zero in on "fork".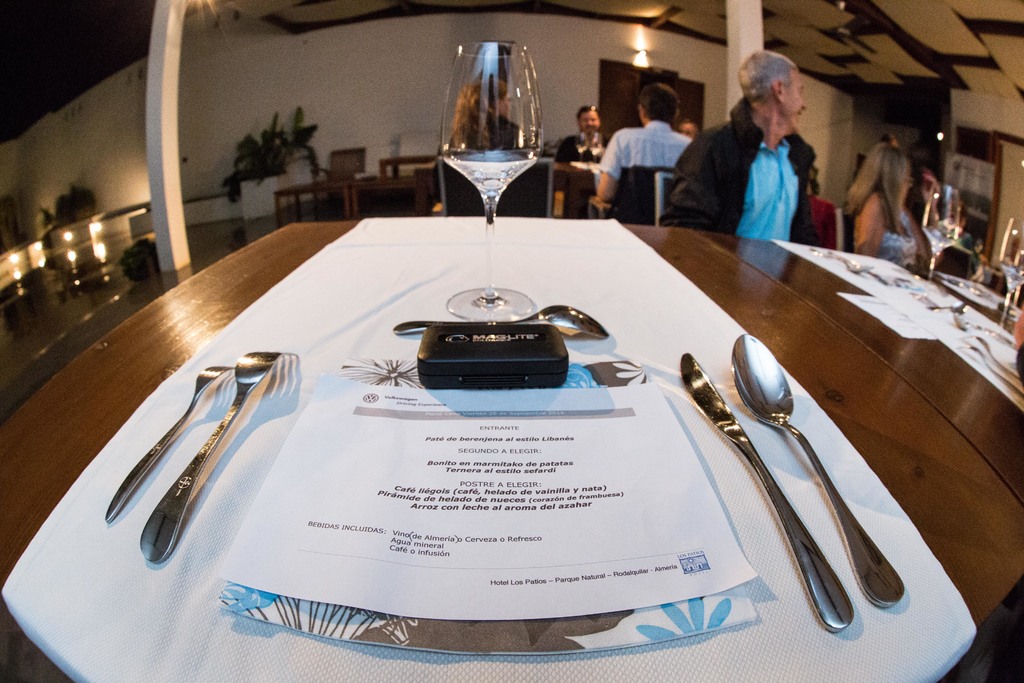
Zeroed in: rect(138, 349, 296, 566).
